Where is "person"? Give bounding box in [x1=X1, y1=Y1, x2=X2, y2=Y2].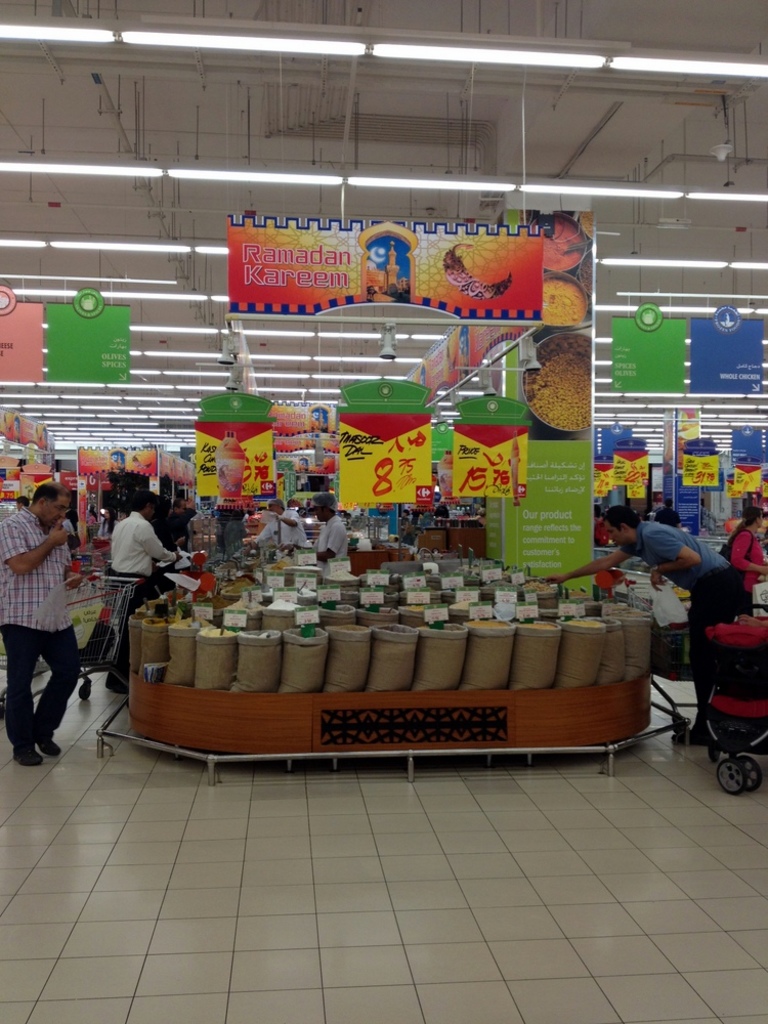
[x1=725, y1=504, x2=767, y2=616].
